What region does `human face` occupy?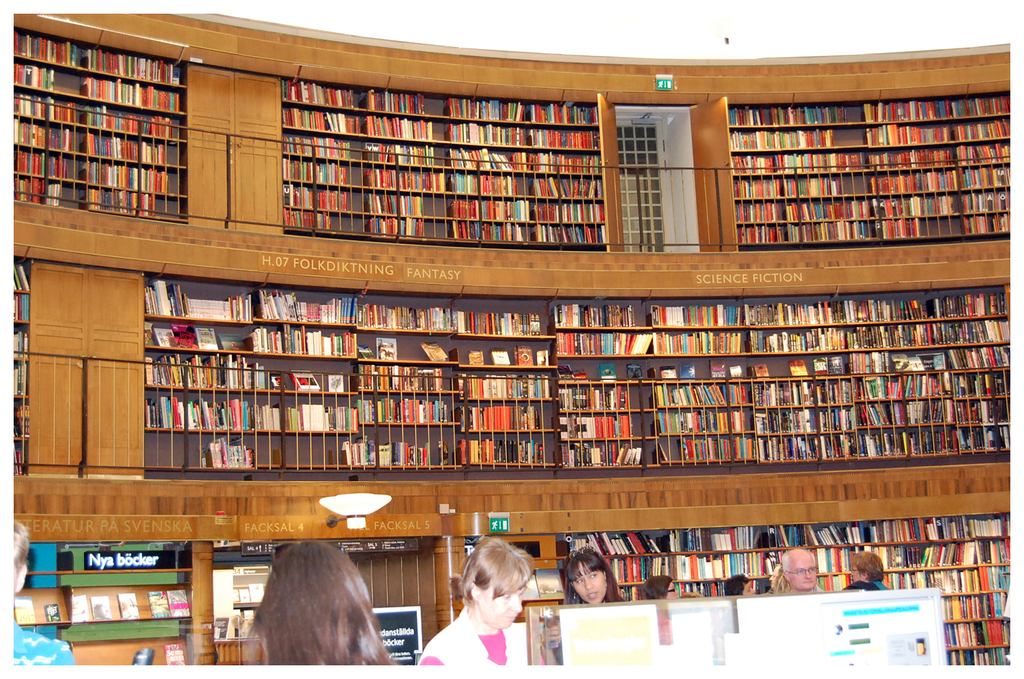
(left=571, top=562, right=606, bottom=600).
